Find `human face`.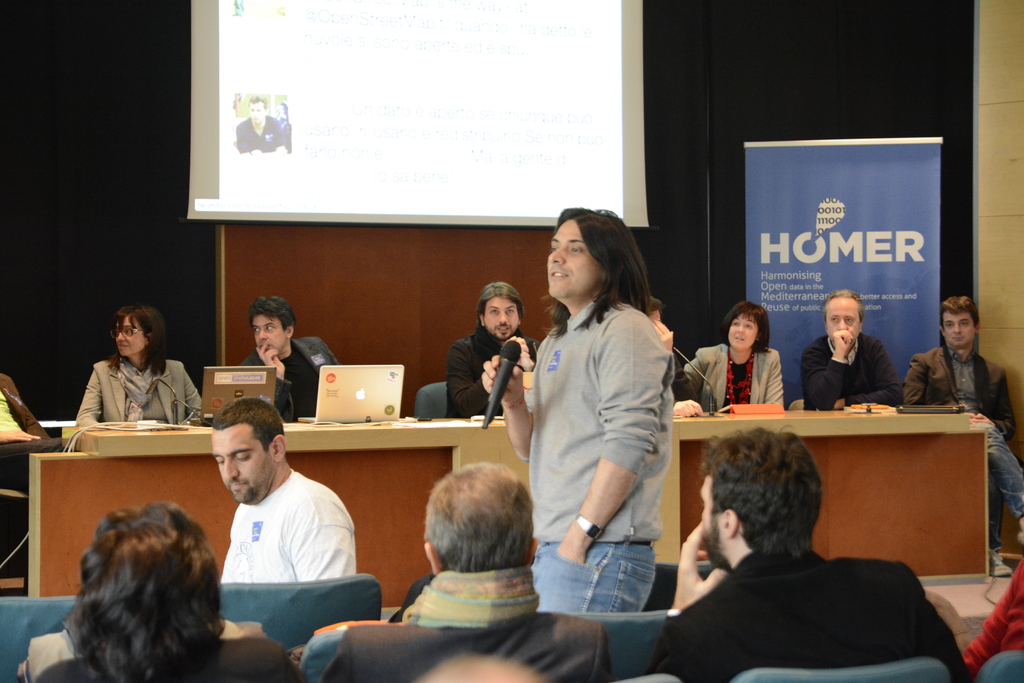
locate(252, 314, 285, 356).
